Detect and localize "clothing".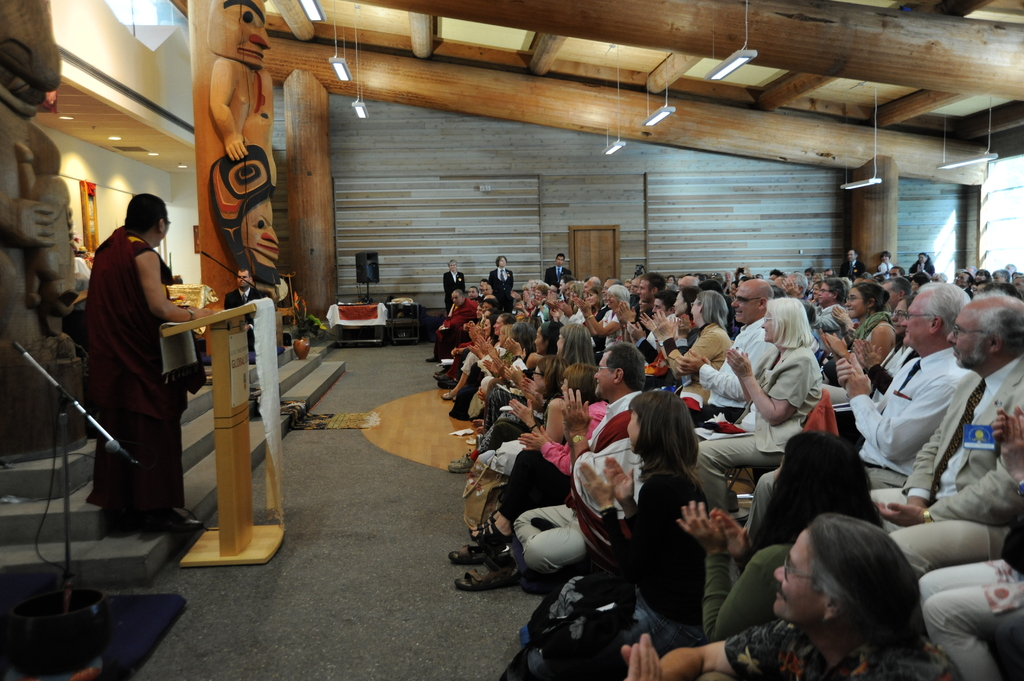
Localized at select_region(496, 380, 640, 536).
